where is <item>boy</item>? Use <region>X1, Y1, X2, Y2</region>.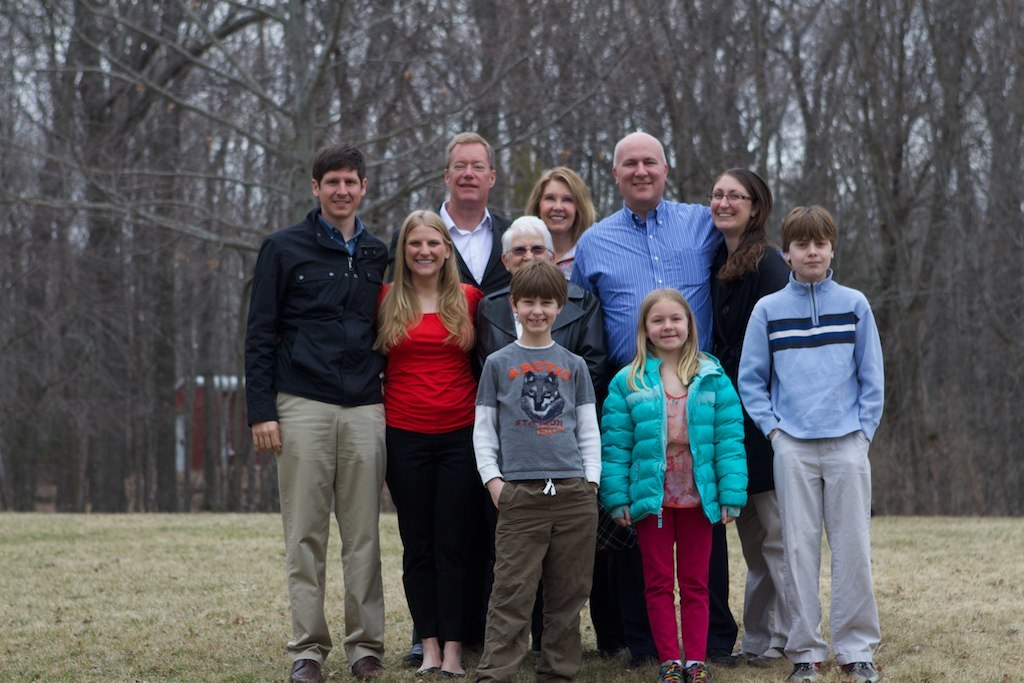
<region>743, 207, 888, 682</region>.
